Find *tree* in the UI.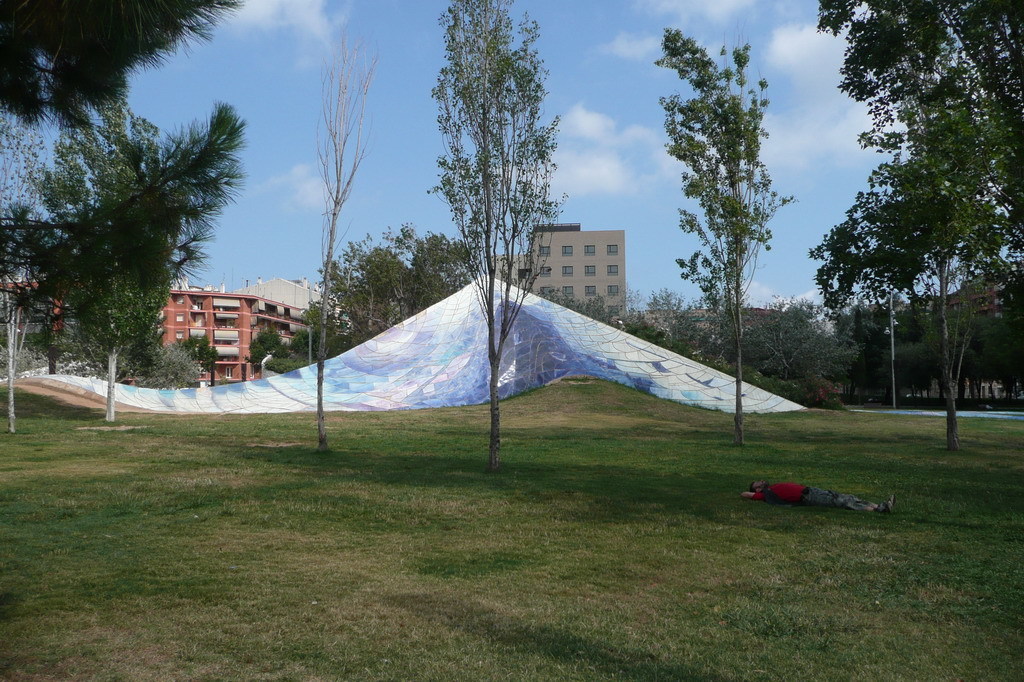
UI element at x1=0 y1=88 x2=241 y2=420.
